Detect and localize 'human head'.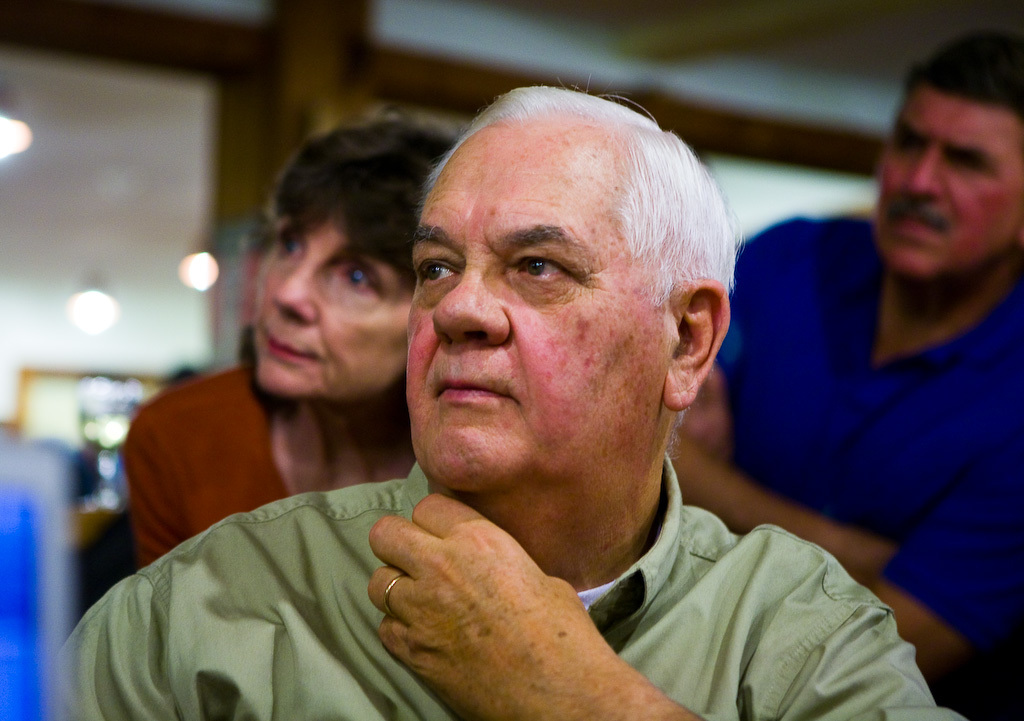
Localized at x1=870, y1=31, x2=1023, y2=290.
